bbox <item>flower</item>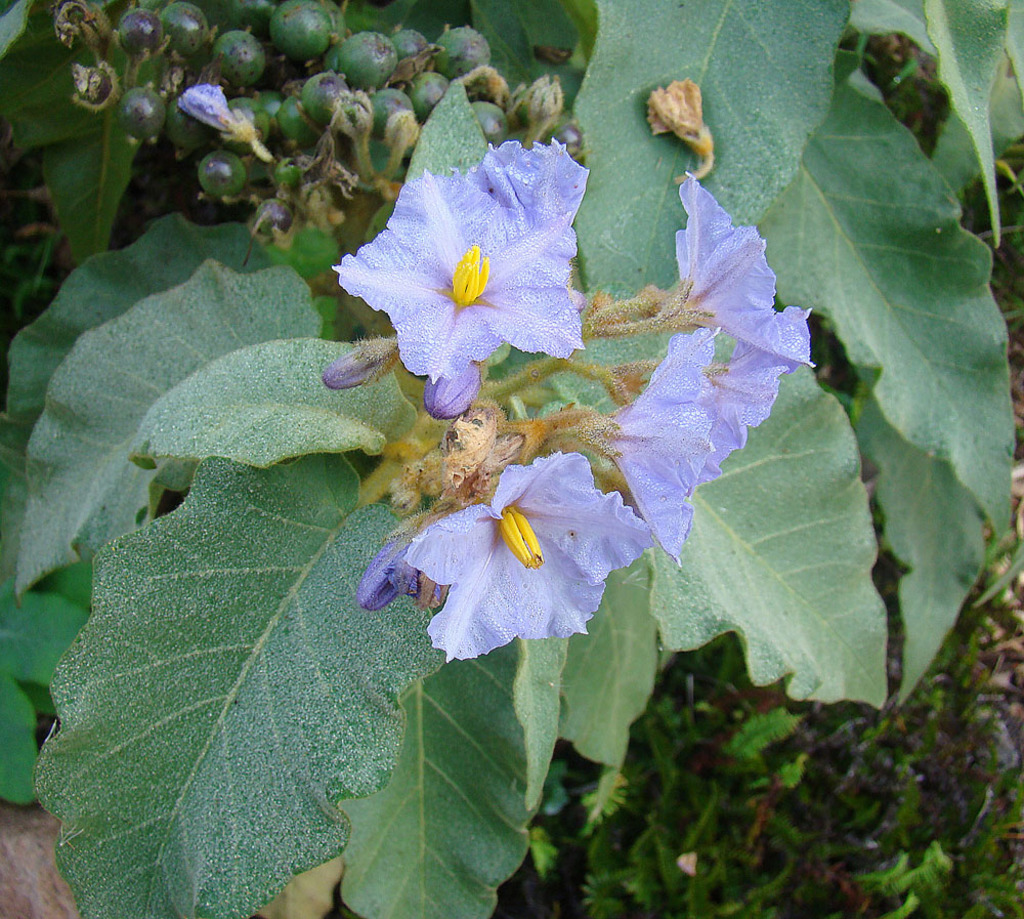
[353,529,429,617]
